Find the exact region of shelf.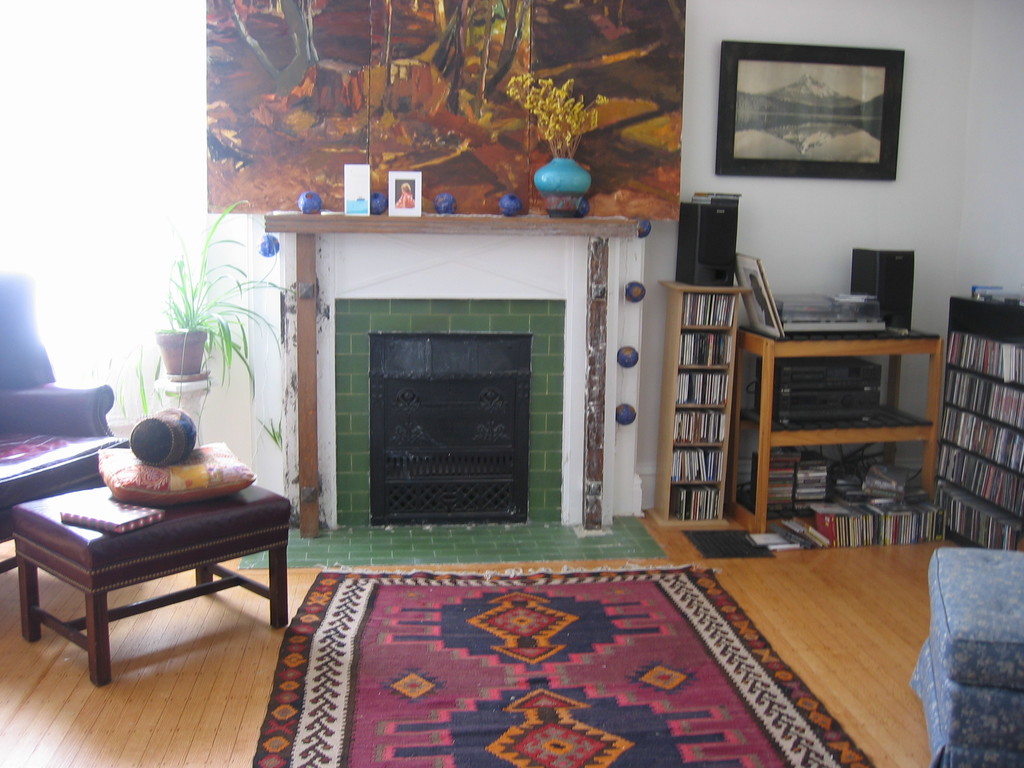
Exact region: bbox(945, 307, 1023, 396).
